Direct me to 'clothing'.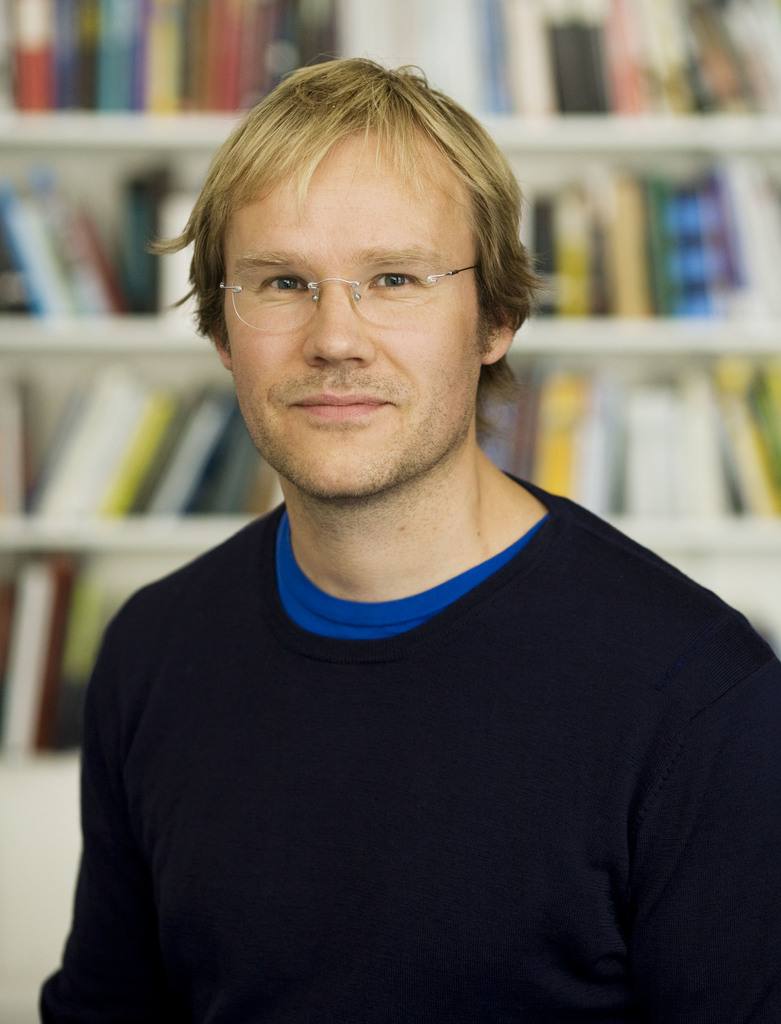
Direction: box=[36, 505, 776, 1020].
